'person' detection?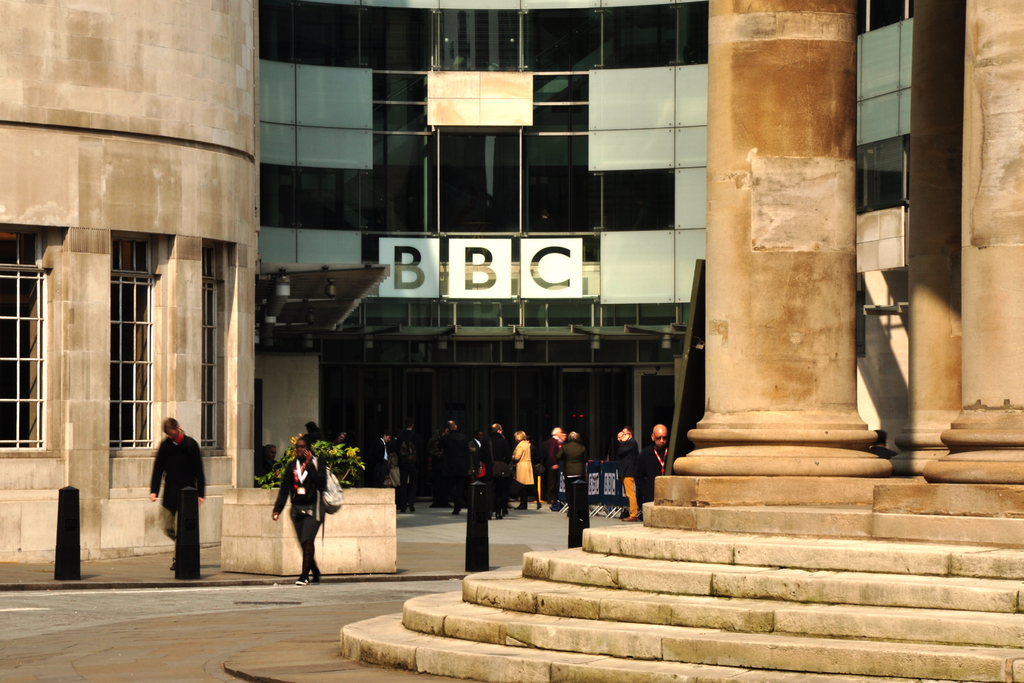
641, 424, 670, 502
